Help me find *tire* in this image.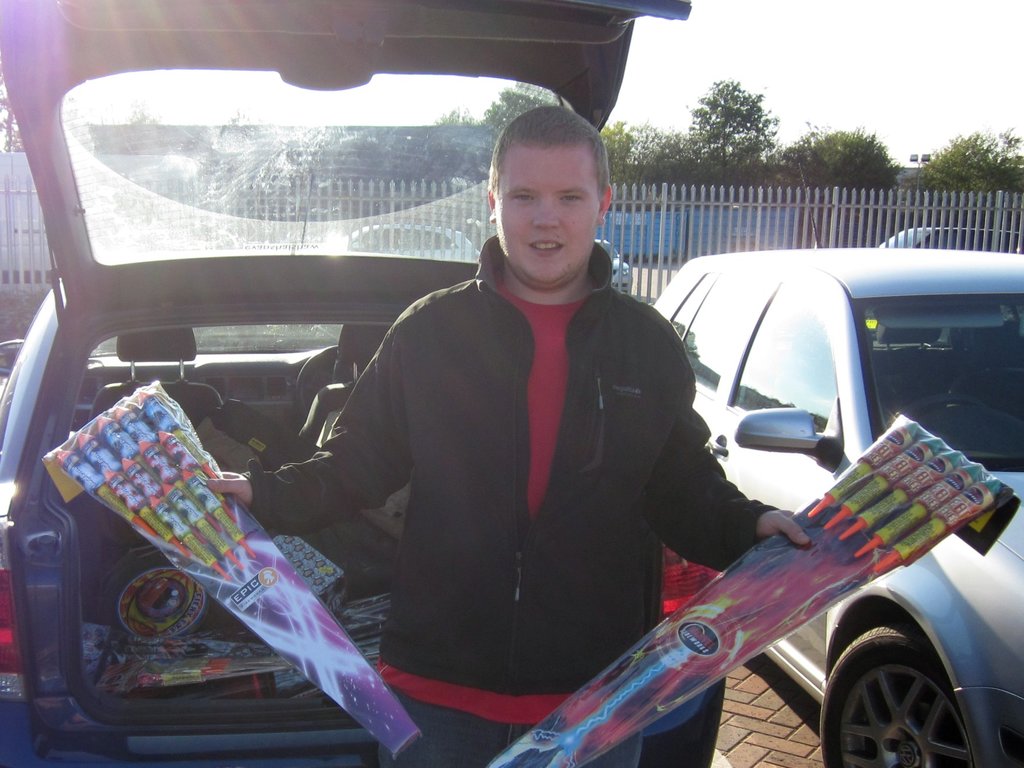
Found it: 826 611 982 767.
